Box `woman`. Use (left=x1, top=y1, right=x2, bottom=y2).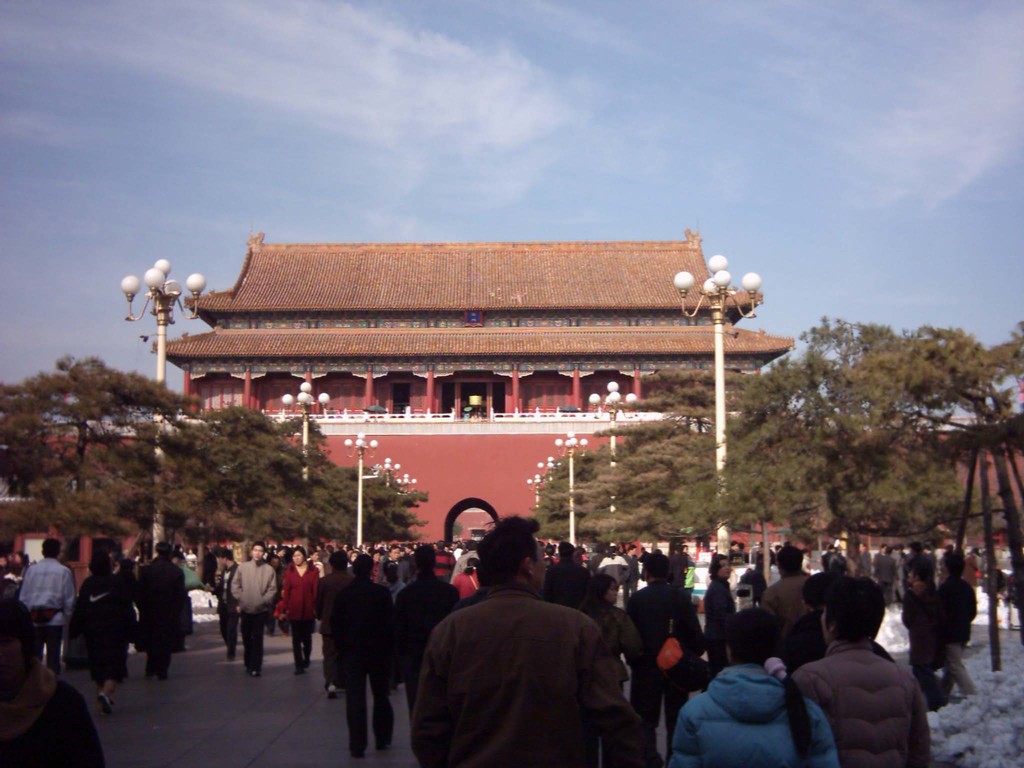
(left=451, top=556, right=483, bottom=599).
